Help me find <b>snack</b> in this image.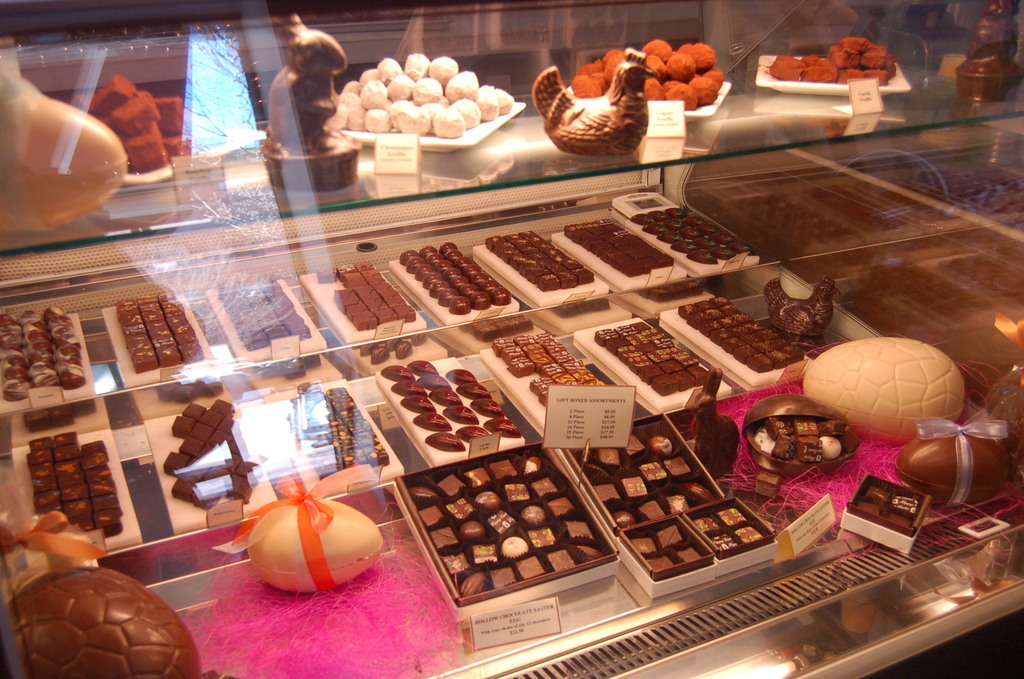
Found it: locate(27, 464, 54, 482).
